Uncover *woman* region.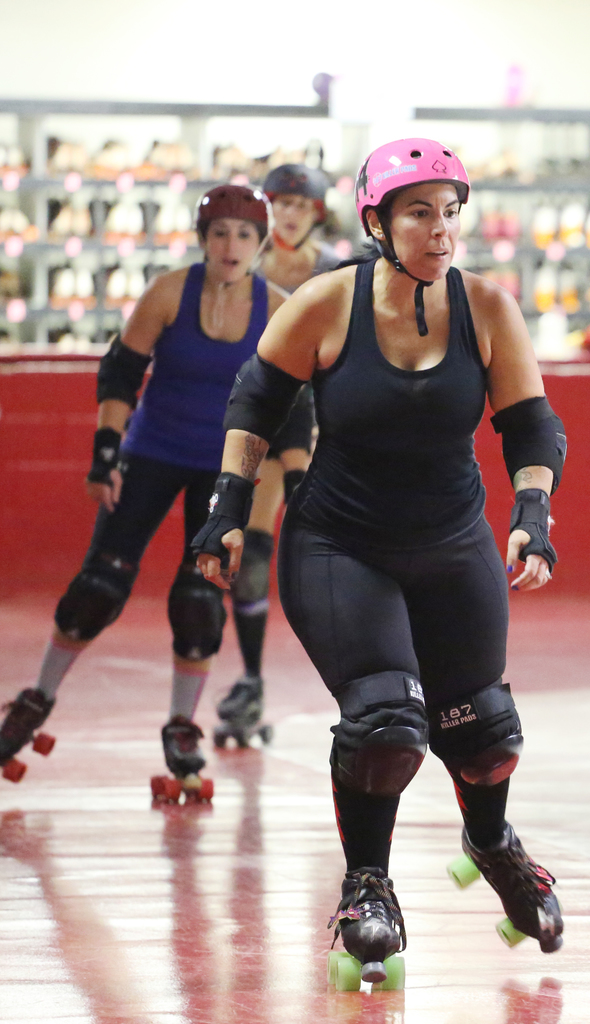
Uncovered: box=[193, 155, 363, 748].
